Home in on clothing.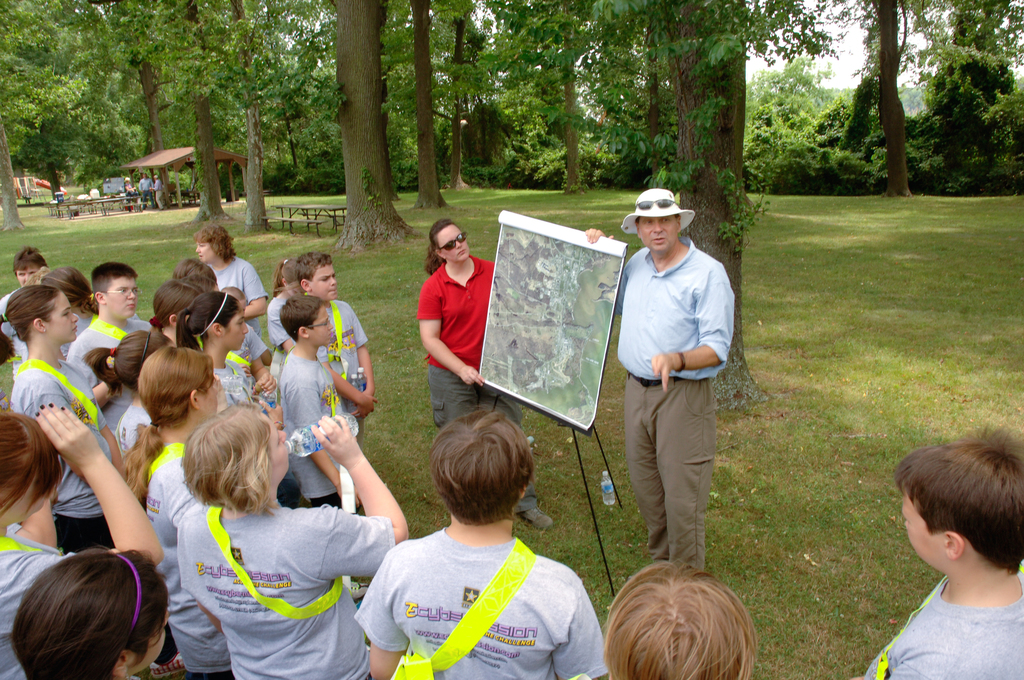
Homed in at 103 387 138 432.
